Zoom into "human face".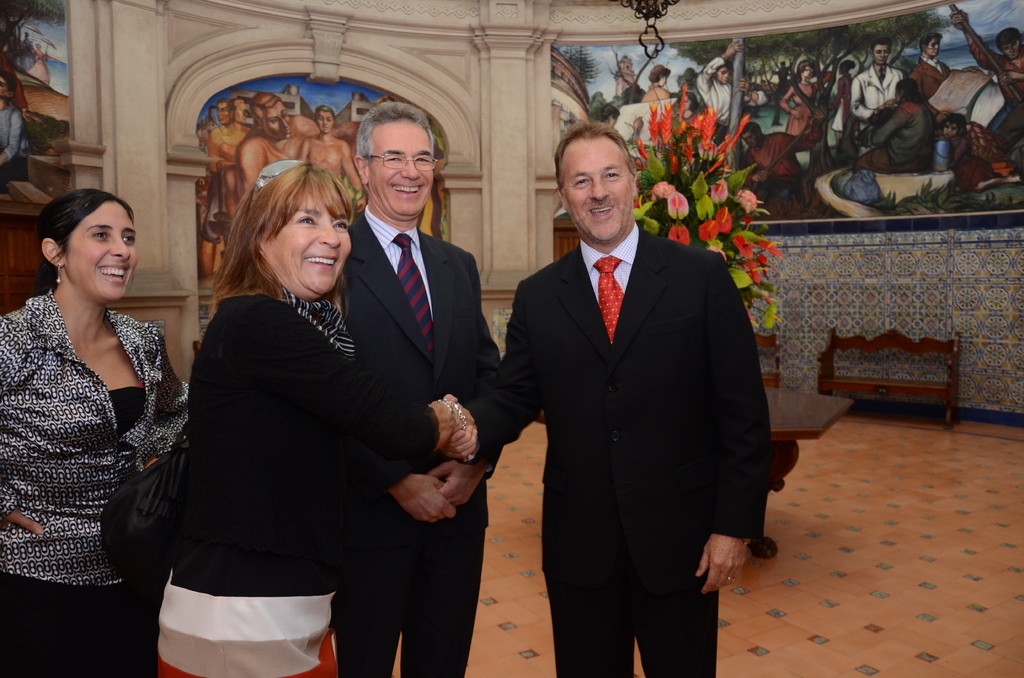
Zoom target: x1=742 y1=131 x2=758 y2=148.
